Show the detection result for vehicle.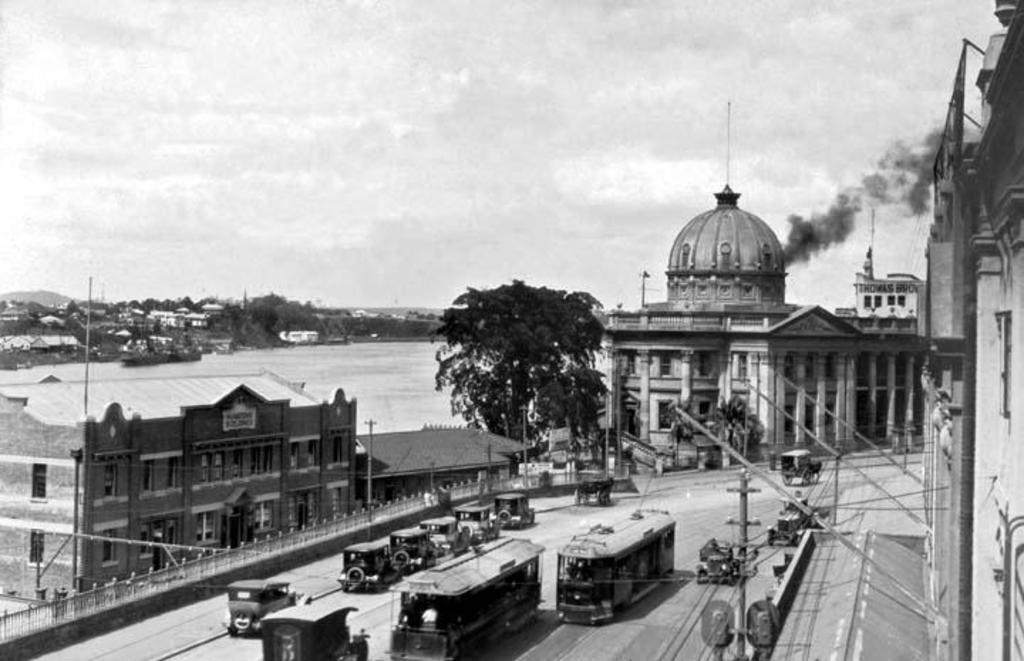
box(454, 506, 499, 542).
